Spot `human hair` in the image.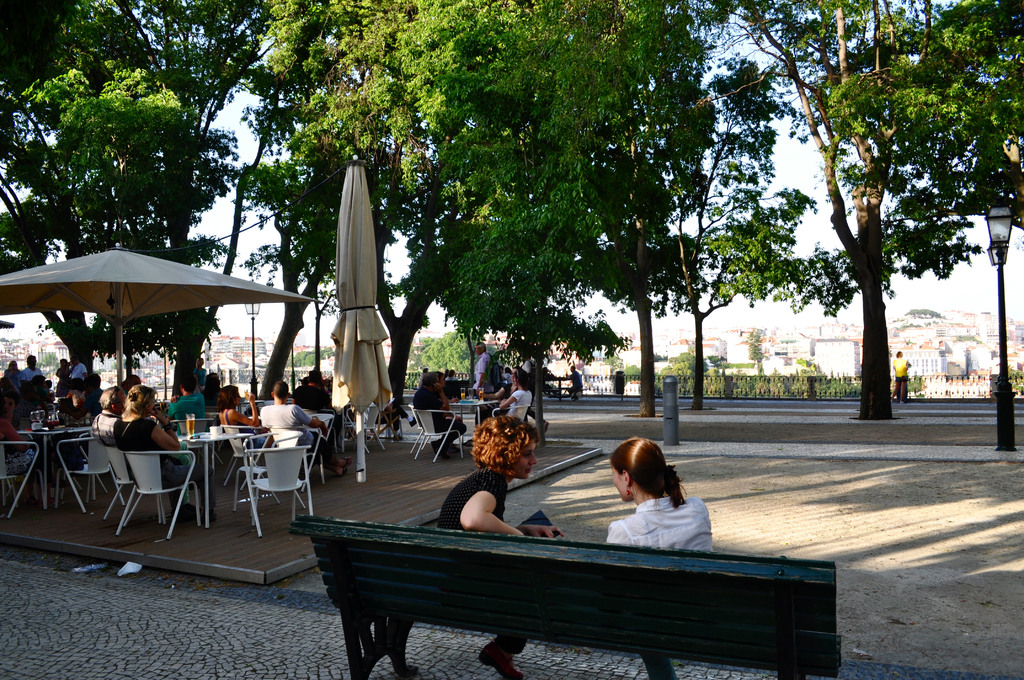
`human hair` found at locate(895, 349, 901, 355).
